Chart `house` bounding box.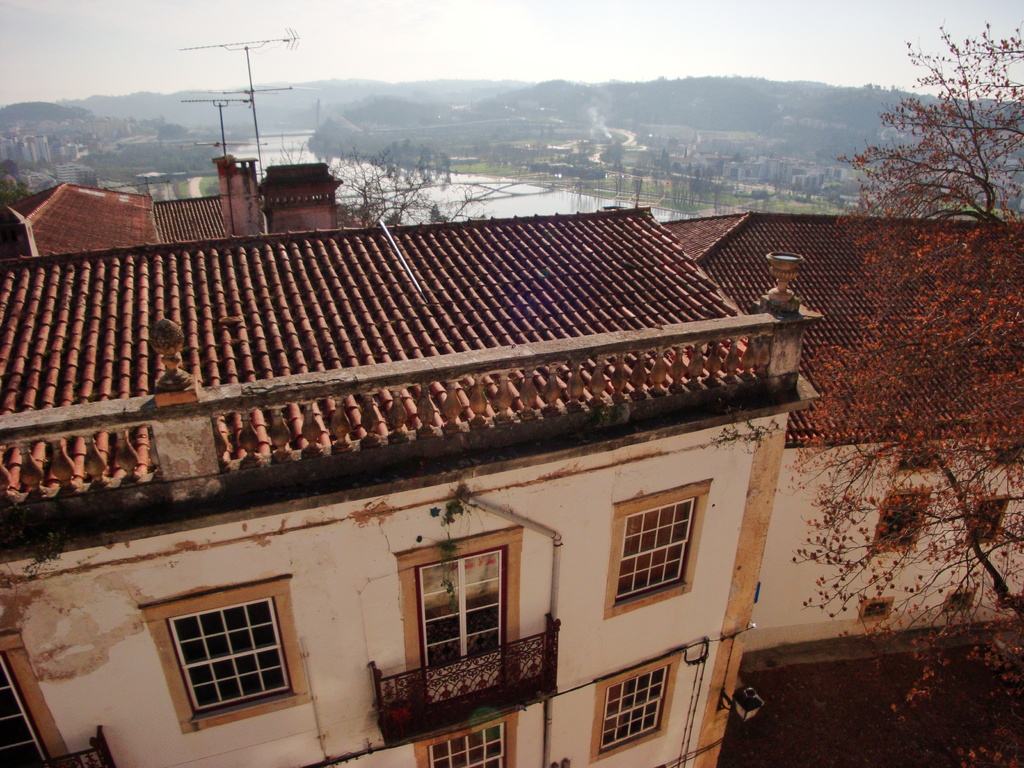
Charted: bbox=[6, 200, 758, 767].
